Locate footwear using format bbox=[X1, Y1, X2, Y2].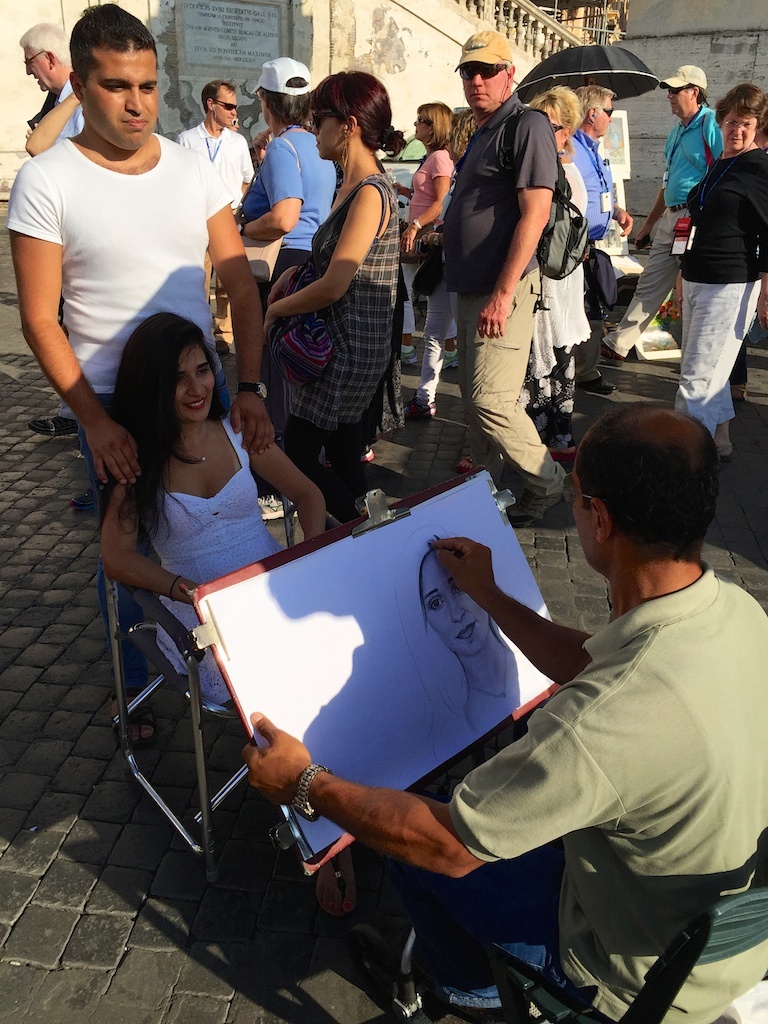
bbox=[719, 434, 730, 455].
